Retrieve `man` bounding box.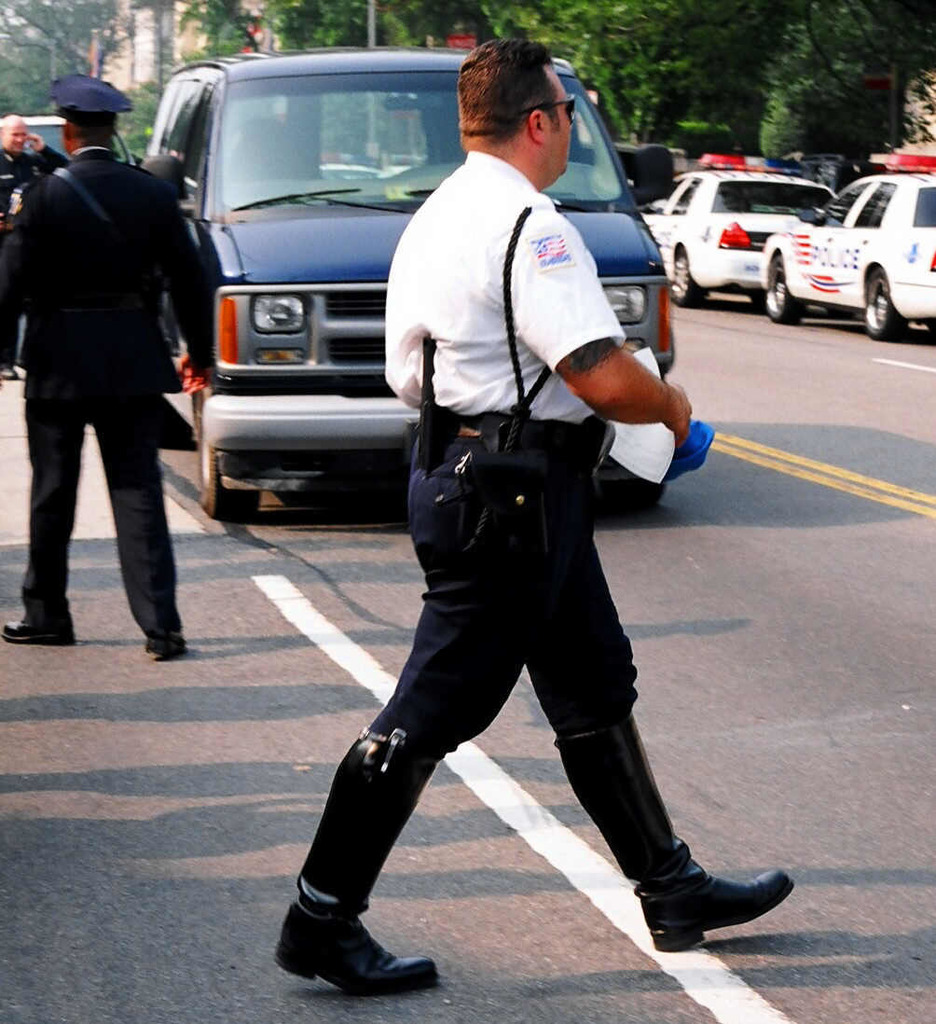
Bounding box: x1=0, y1=94, x2=80, y2=384.
